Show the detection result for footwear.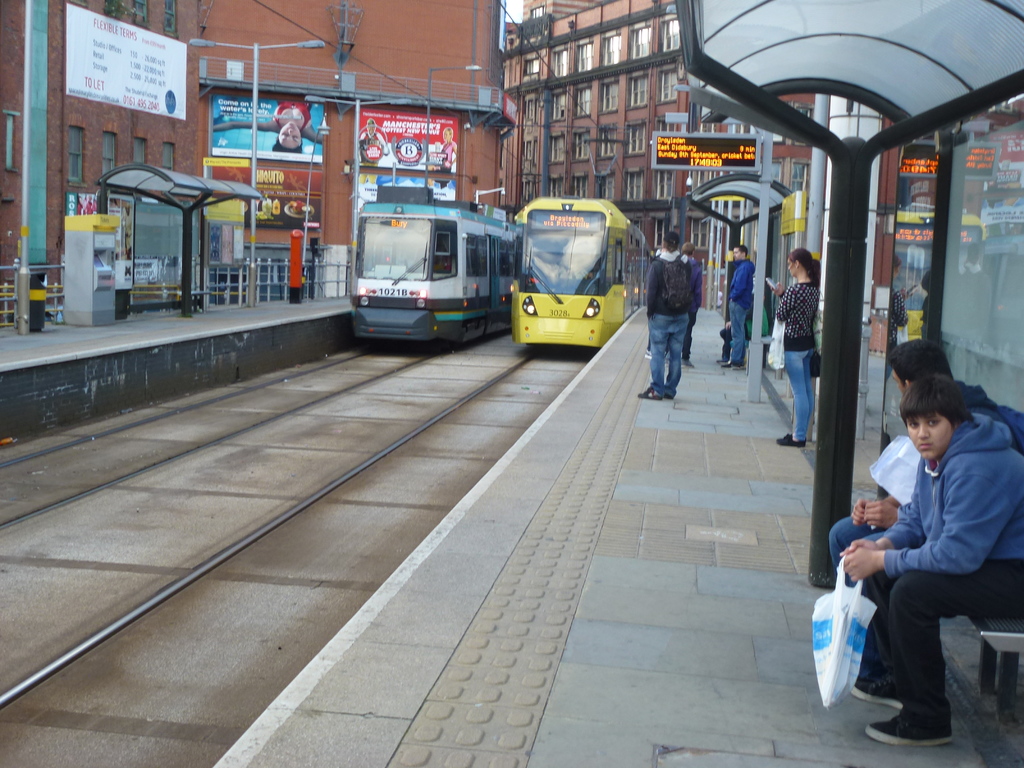
bbox(867, 714, 952, 746).
